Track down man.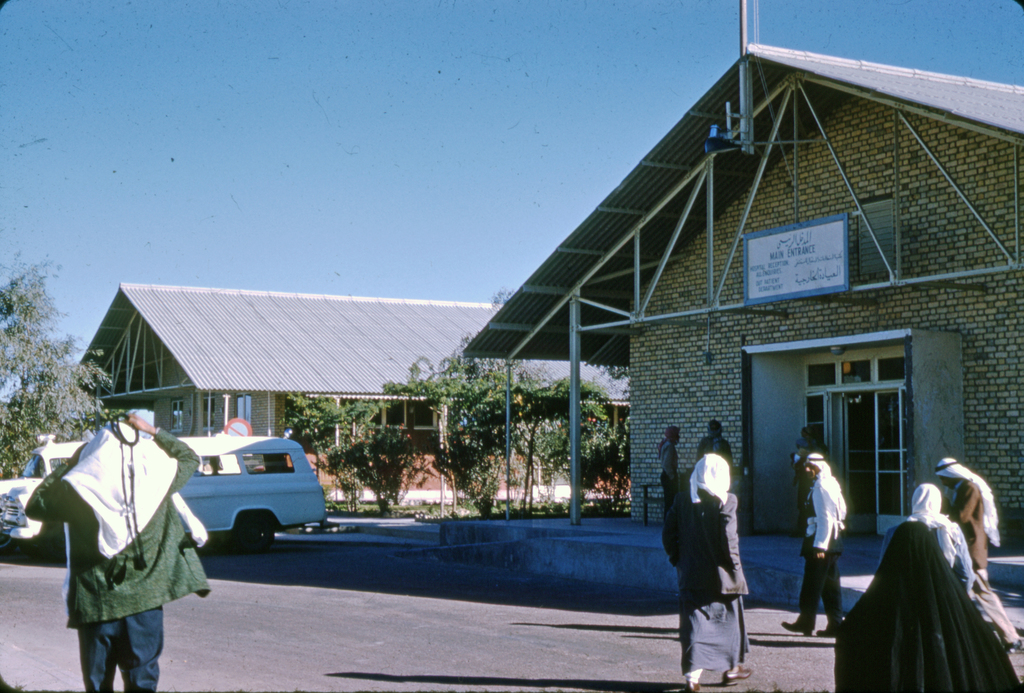
Tracked to [left=773, top=450, right=847, bottom=642].
